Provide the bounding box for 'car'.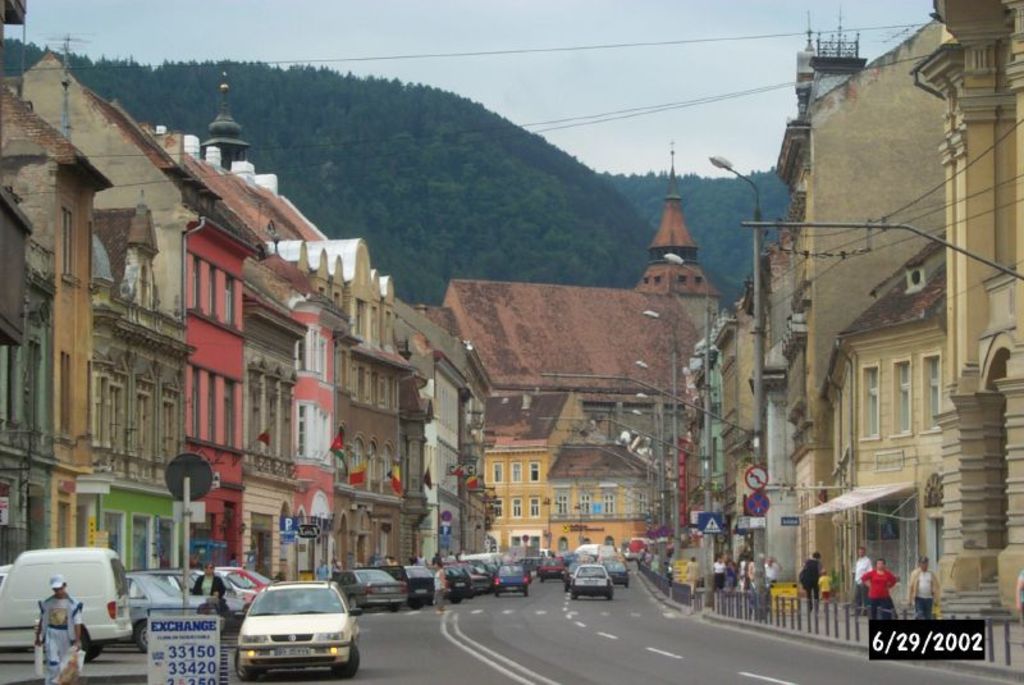
[x1=228, y1=583, x2=358, y2=684].
